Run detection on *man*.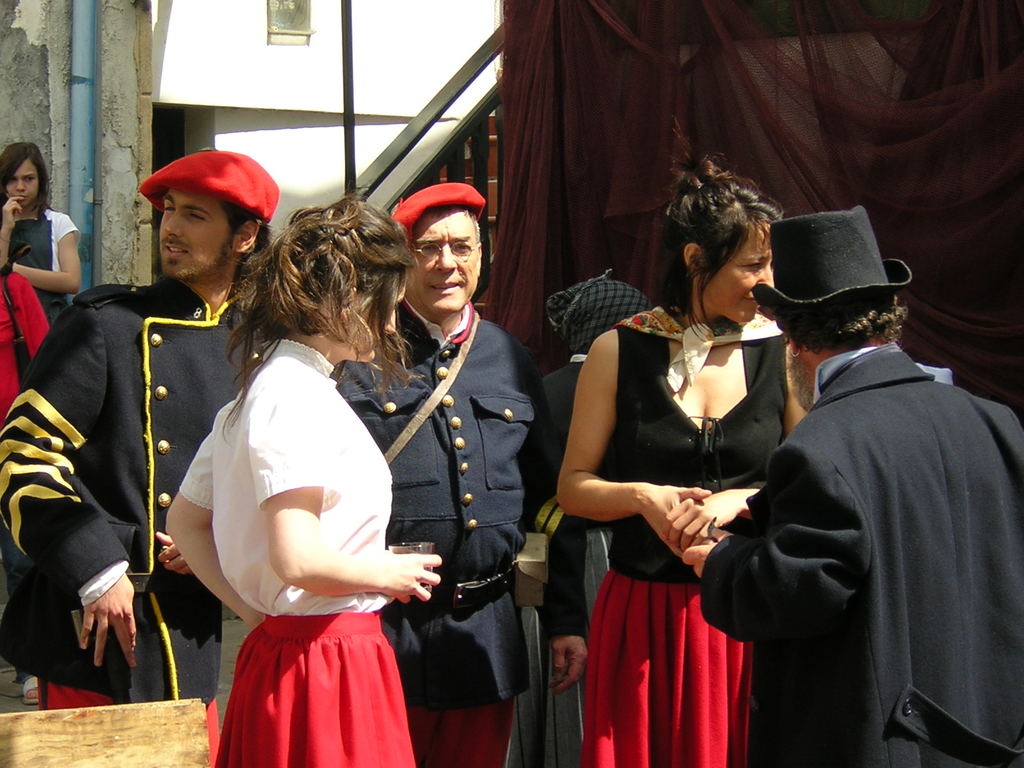
Result: select_region(0, 150, 280, 767).
